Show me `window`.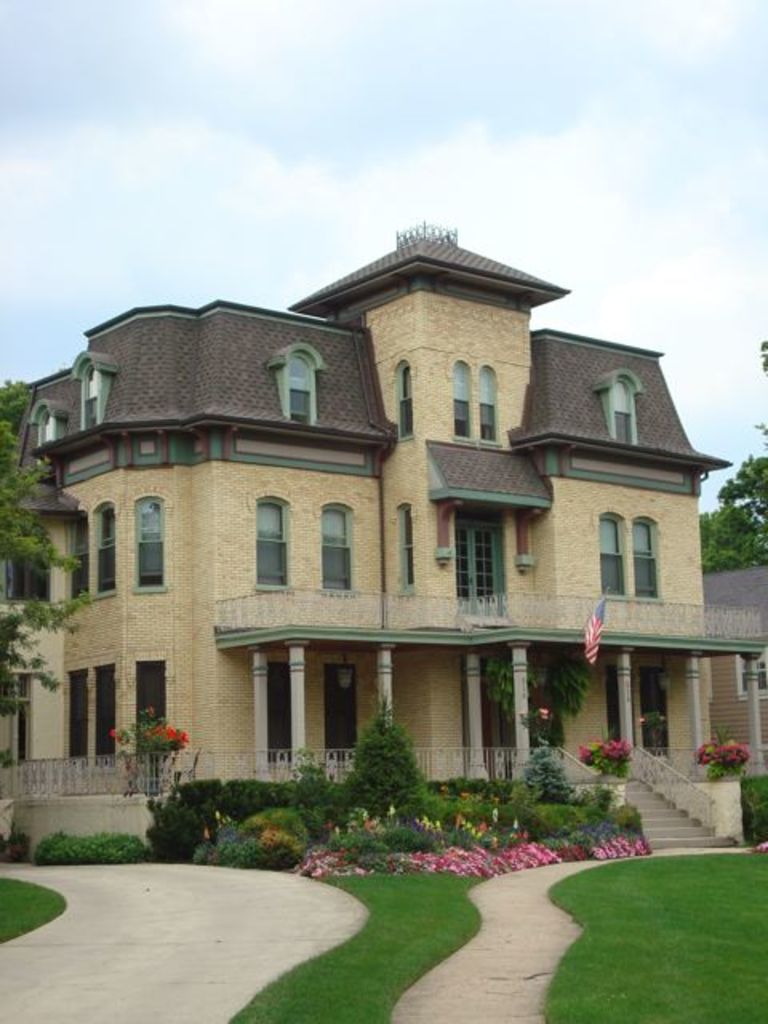
`window` is here: [475, 365, 501, 443].
